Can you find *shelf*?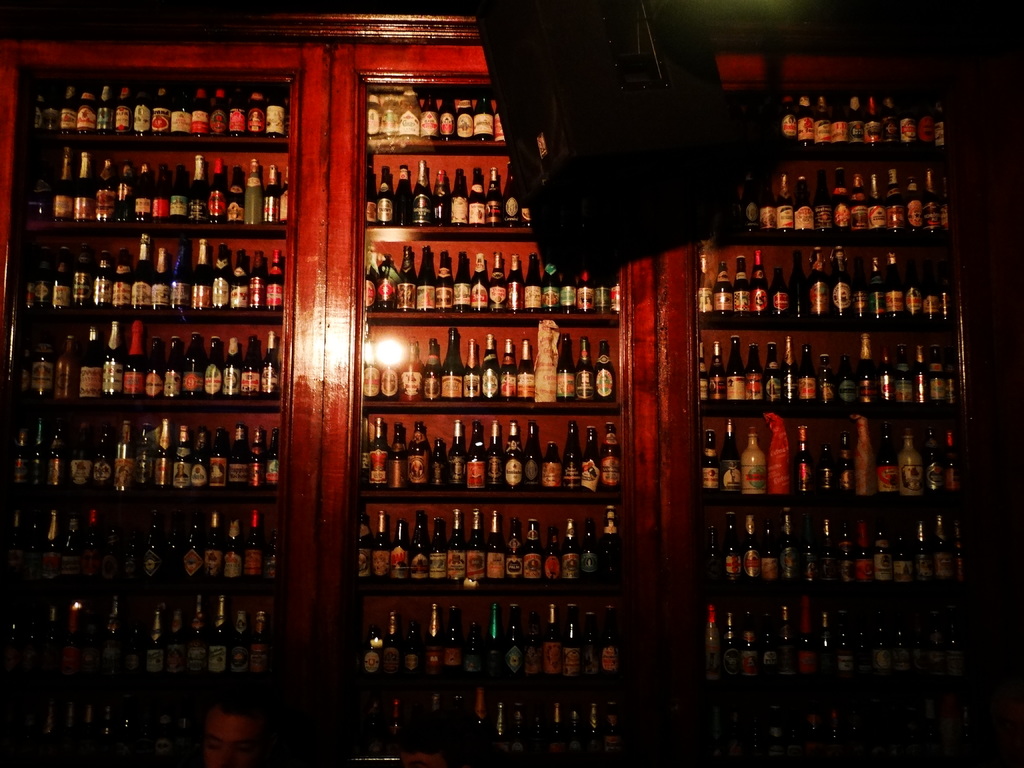
Yes, bounding box: bbox=[10, 409, 292, 490].
